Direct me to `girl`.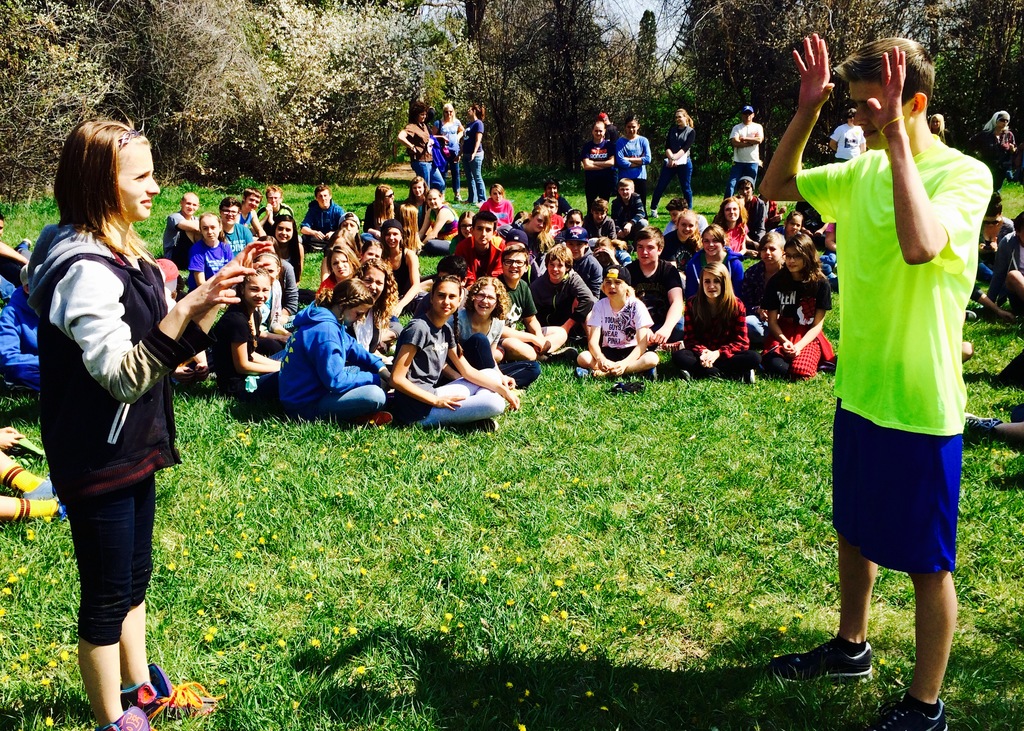
Direction: 416,187,458,257.
